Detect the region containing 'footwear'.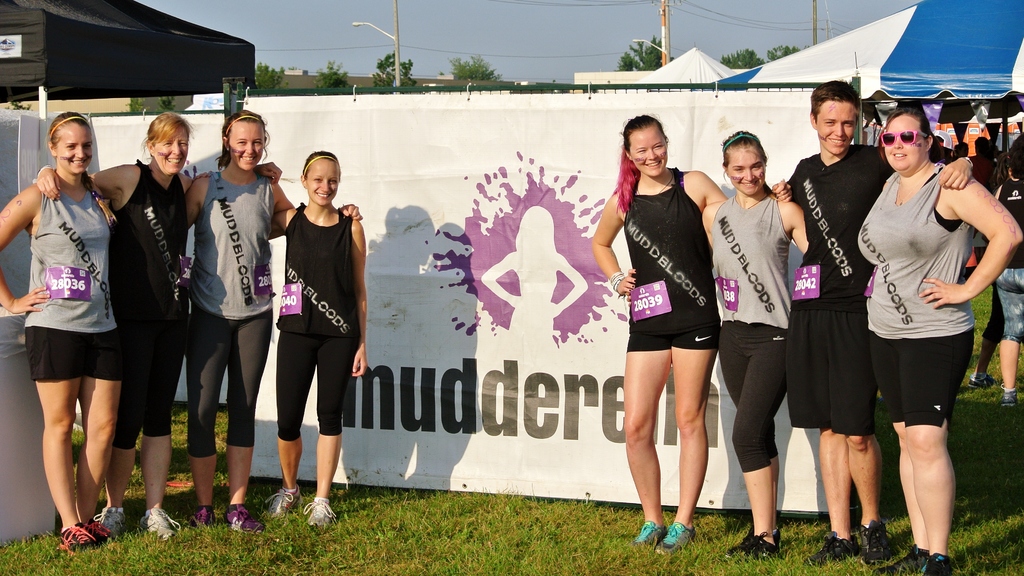
x1=653, y1=522, x2=697, y2=554.
